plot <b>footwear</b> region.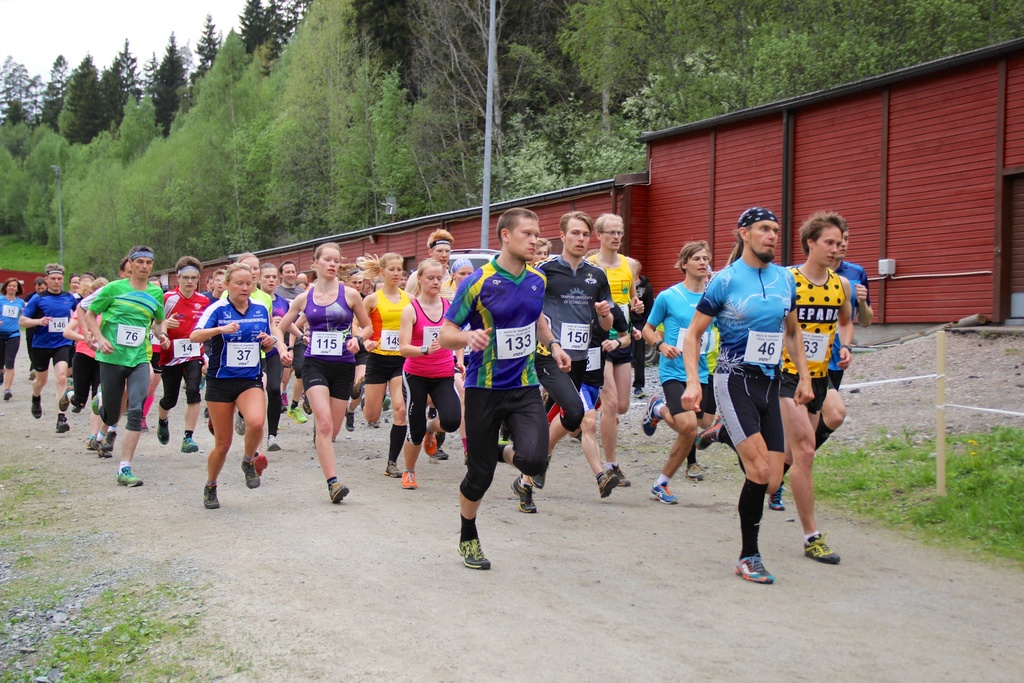
Plotted at [x1=508, y1=475, x2=534, y2=514].
